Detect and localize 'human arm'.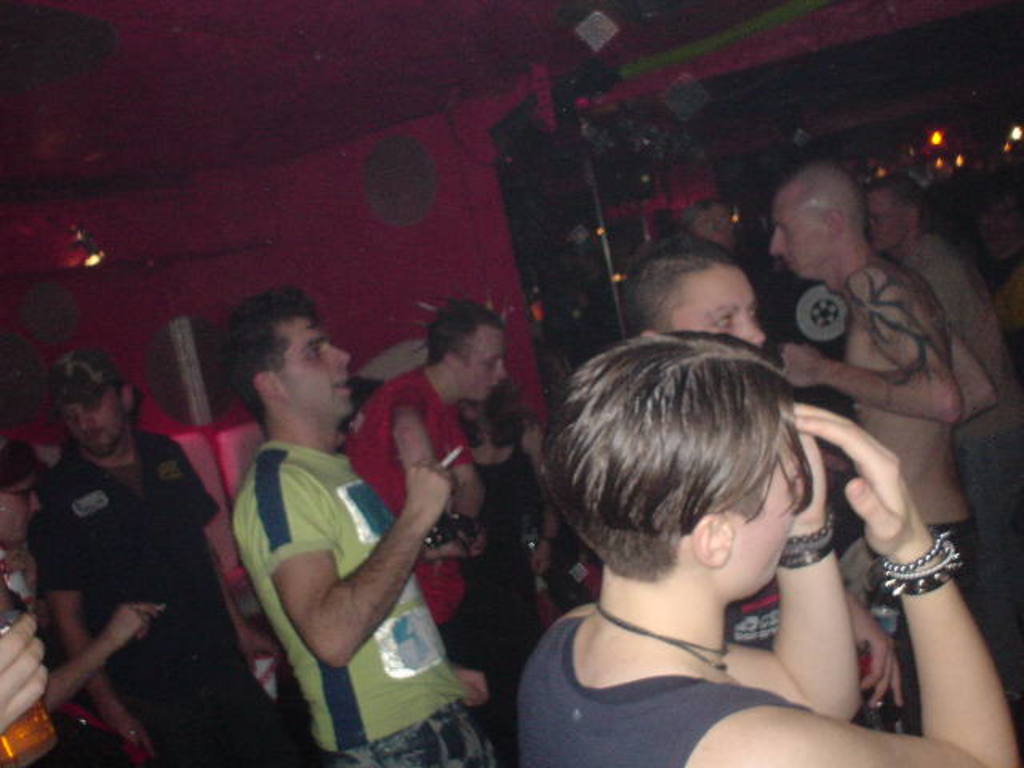
Localized at {"x1": 42, "y1": 600, "x2": 152, "y2": 710}.
